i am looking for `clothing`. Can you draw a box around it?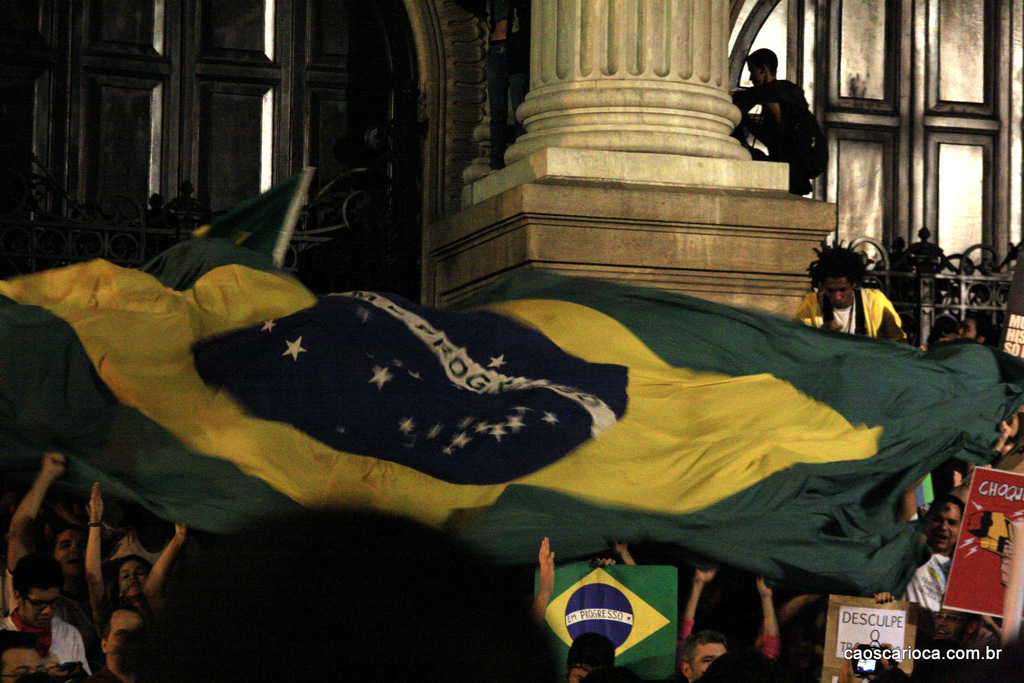
Sure, the bounding box is 790,287,908,341.
